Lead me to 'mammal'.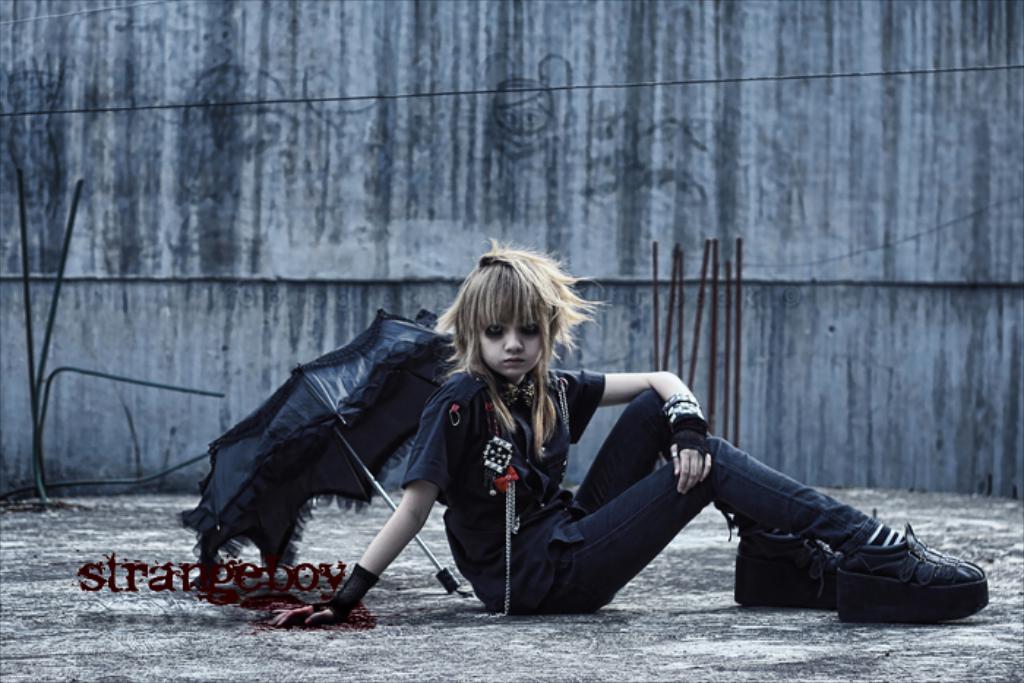
Lead to [x1=271, y1=235, x2=989, y2=627].
